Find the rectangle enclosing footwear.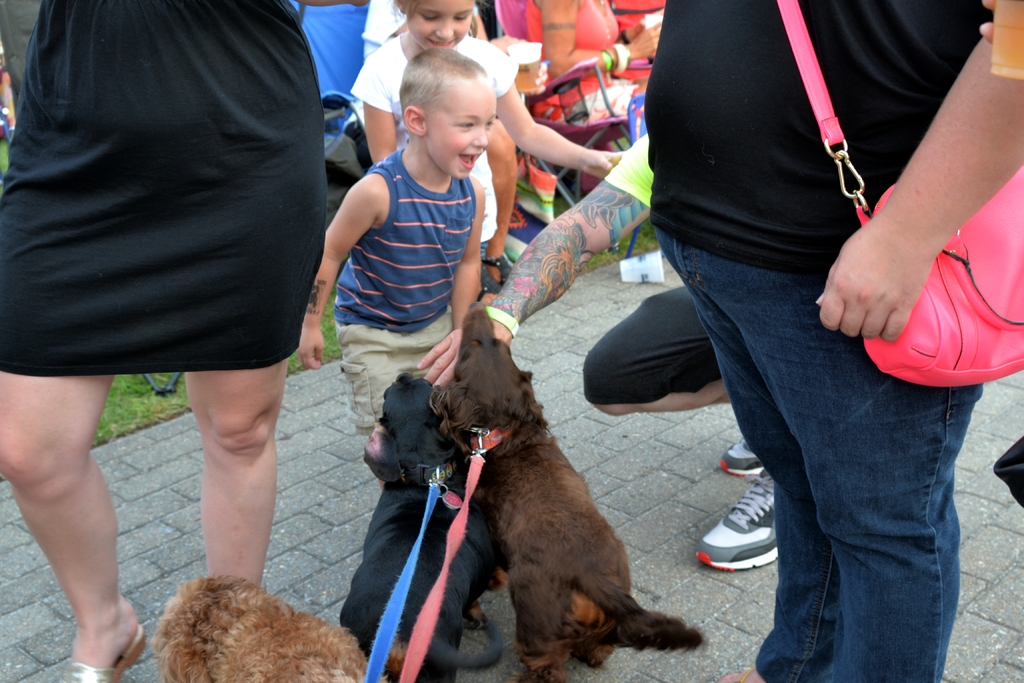
locate(690, 463, 778, 573).
